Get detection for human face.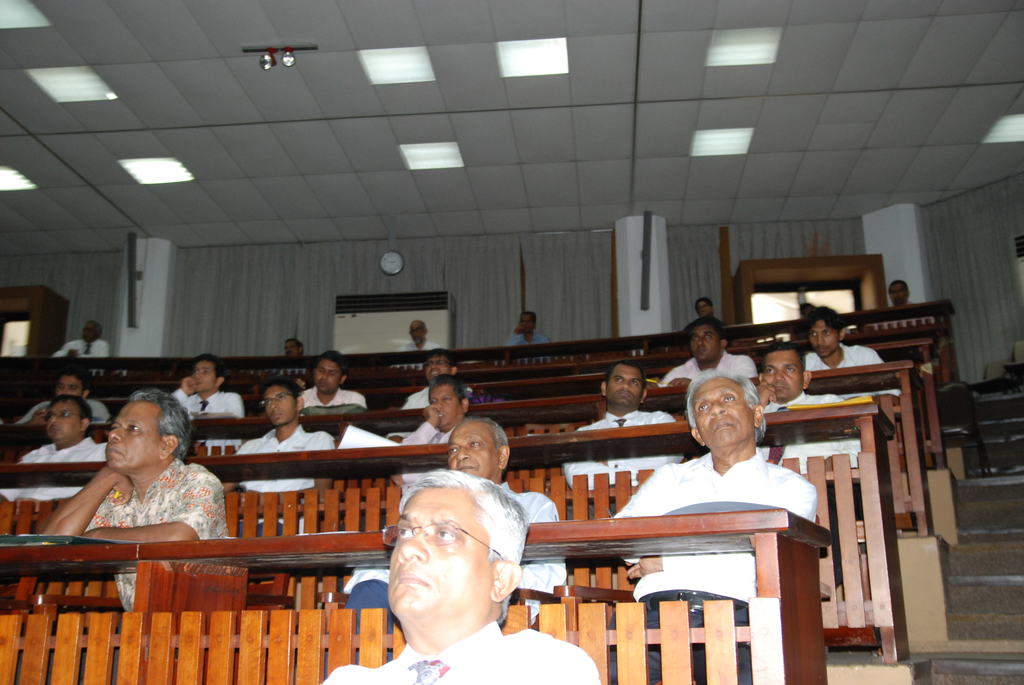
Detection: 429:384:456:426.
